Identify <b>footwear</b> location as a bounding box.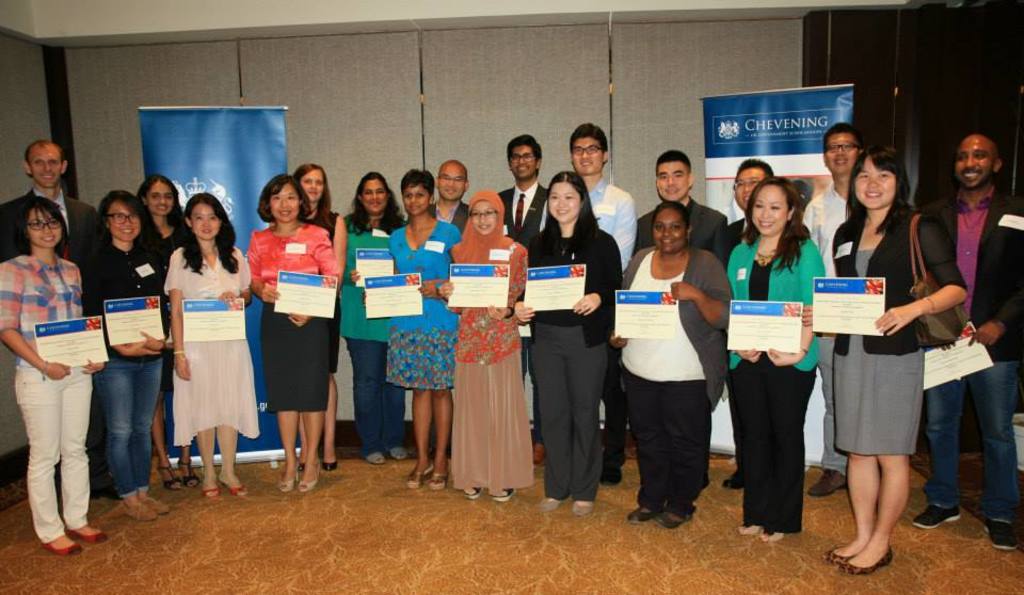
[left=830, top=543, right=854, bottom=562].
